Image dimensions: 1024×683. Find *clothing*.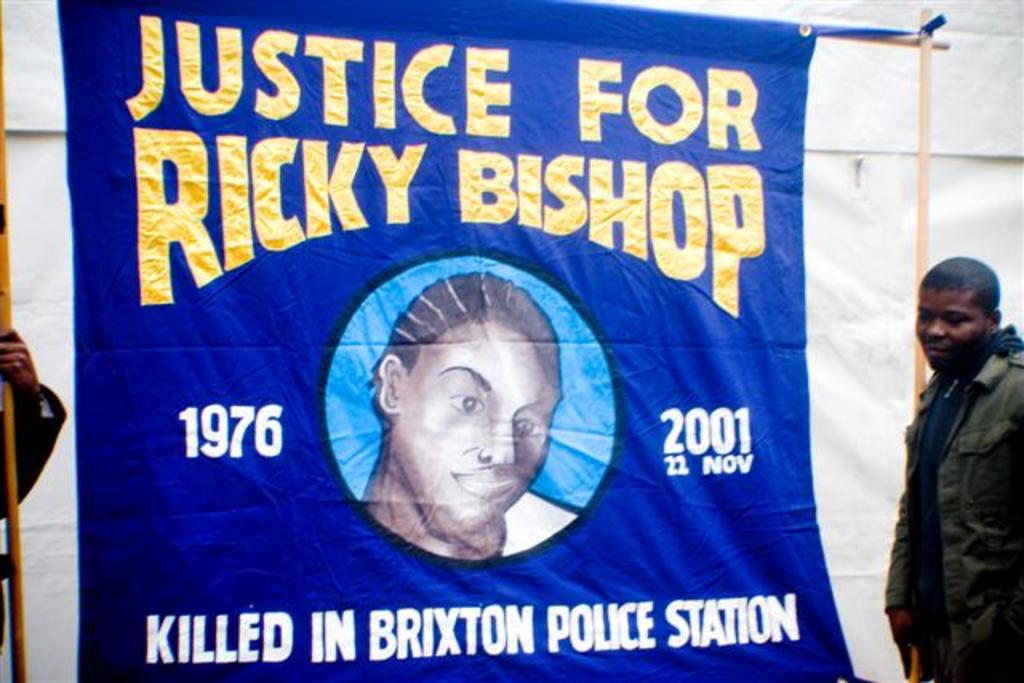
<bbox>872, 293, 1021, 653</bbox>.
